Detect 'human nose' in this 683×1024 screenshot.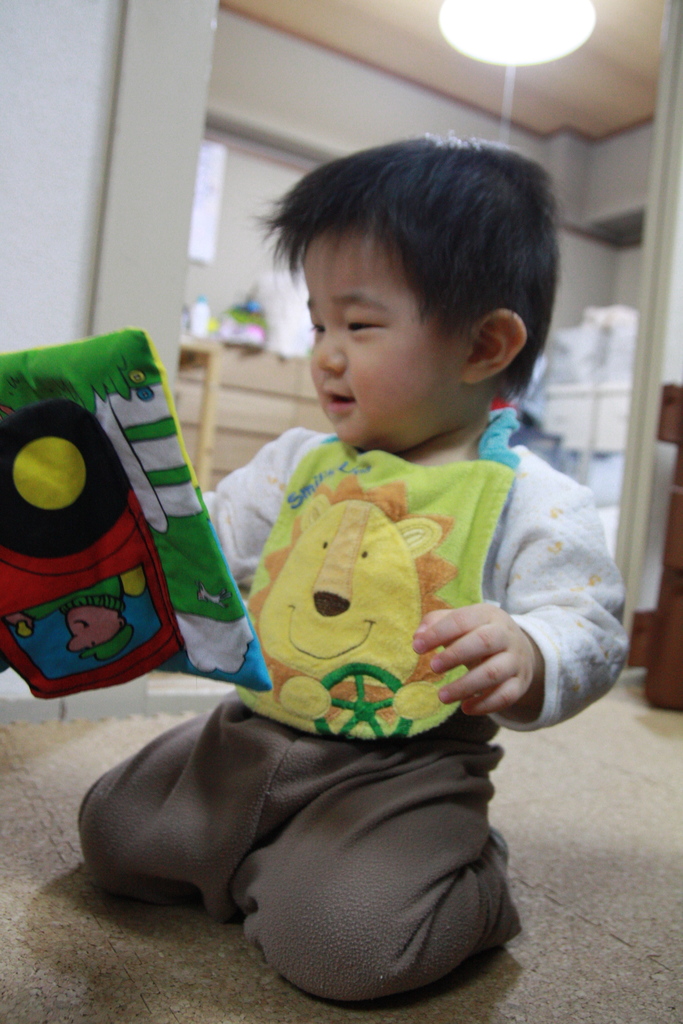
Detection: (313, 319, 344, 380).
